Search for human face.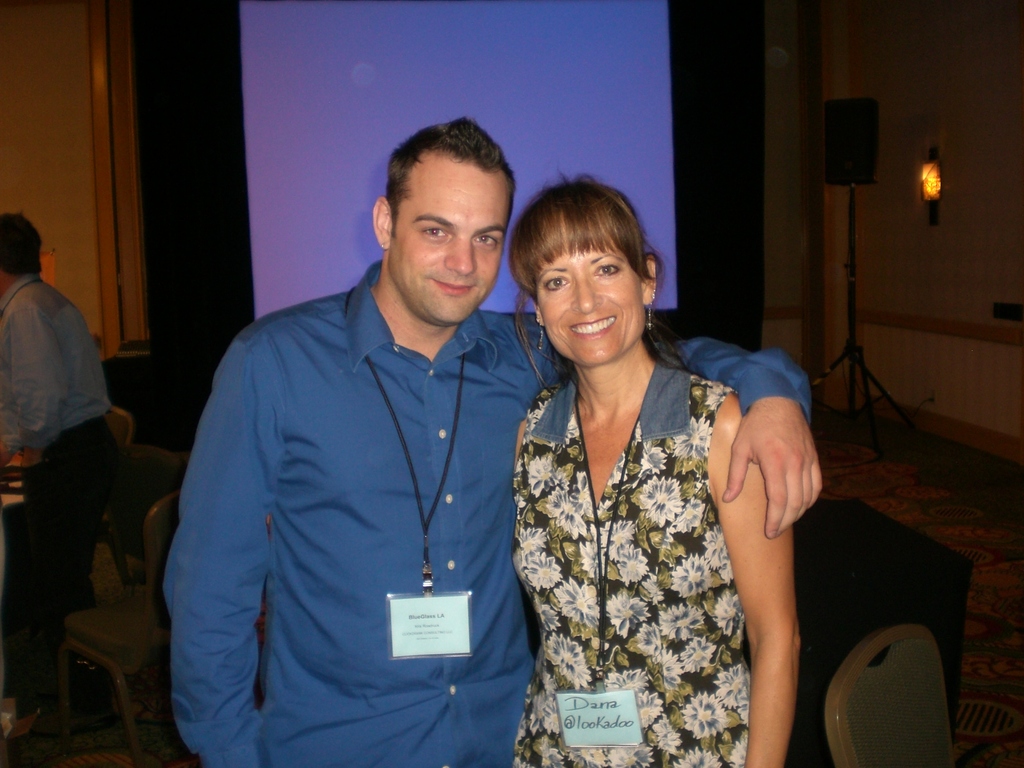
Found at bbox(535, 218, 645, 358).
